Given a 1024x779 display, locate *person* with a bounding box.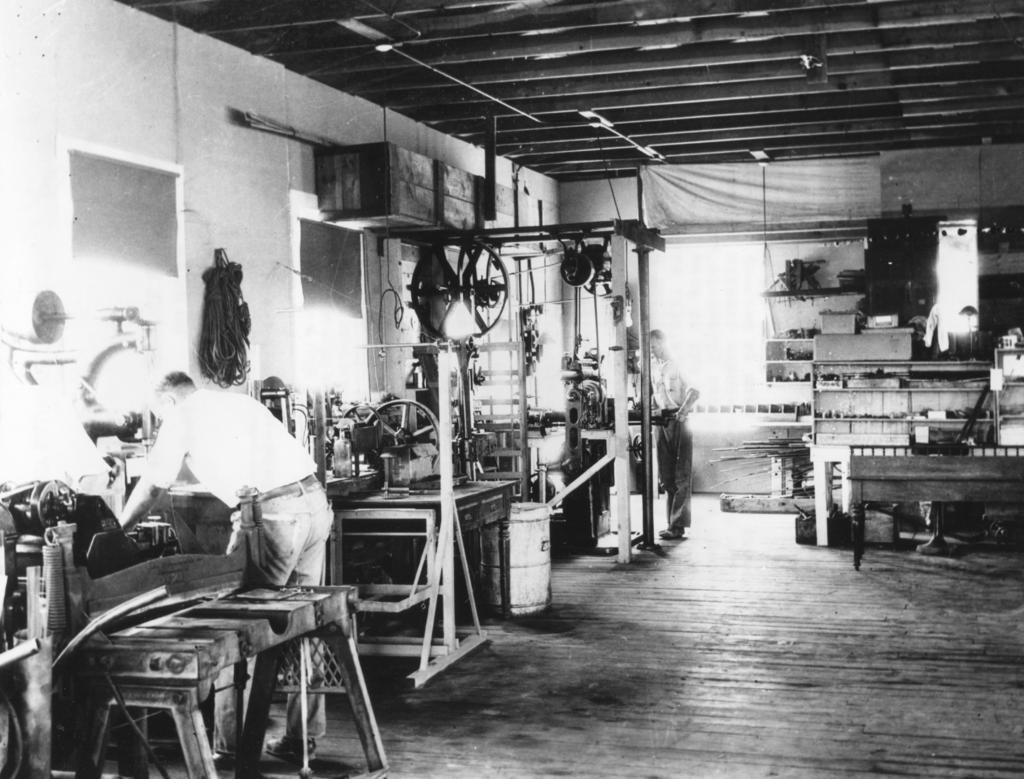
Located: detection(108, 357, 344, 770).
